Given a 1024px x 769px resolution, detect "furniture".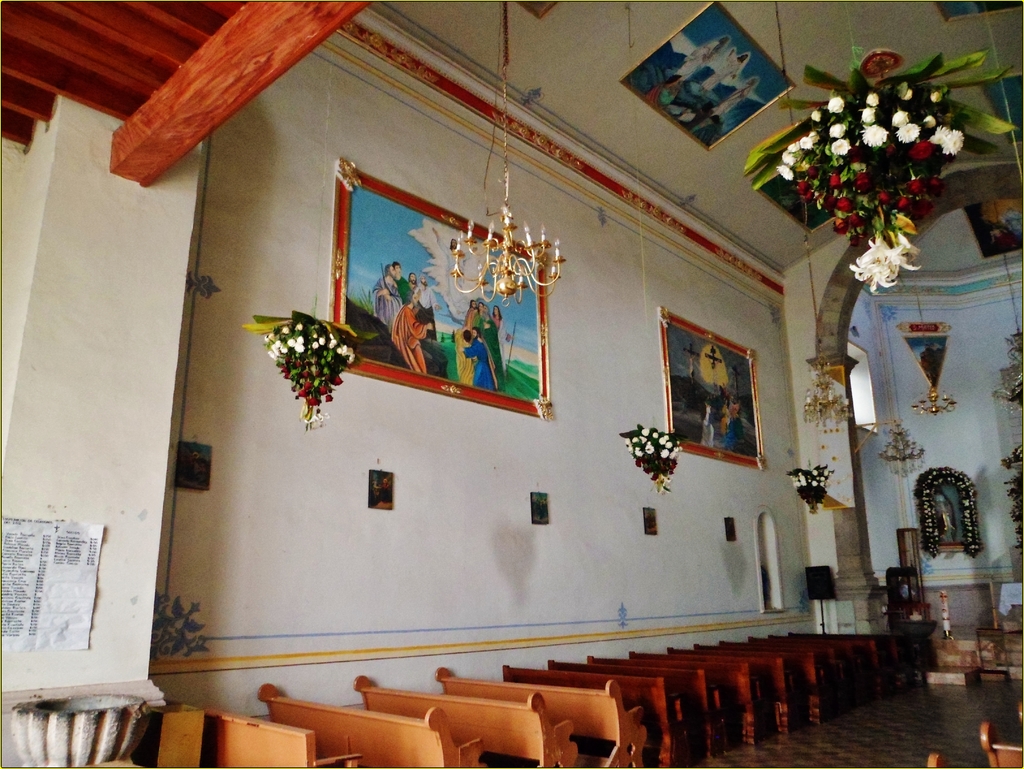
box(927, 752, 943, 768).
